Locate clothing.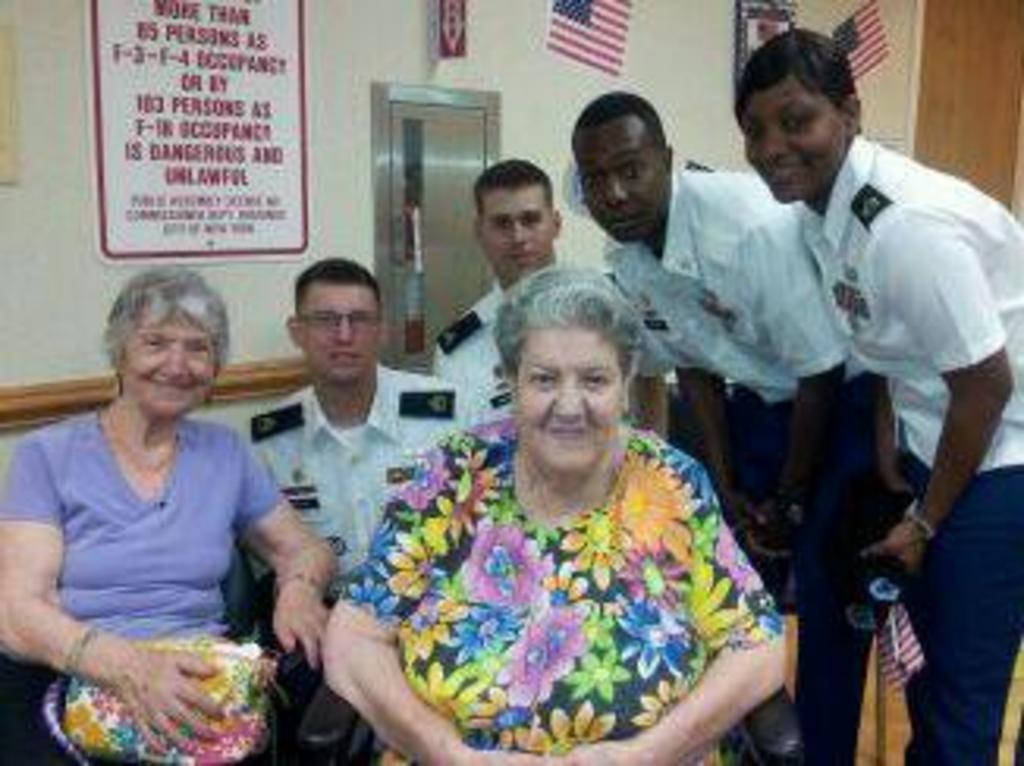
Bounding box: bbox=(239, 358, 496, 587).
